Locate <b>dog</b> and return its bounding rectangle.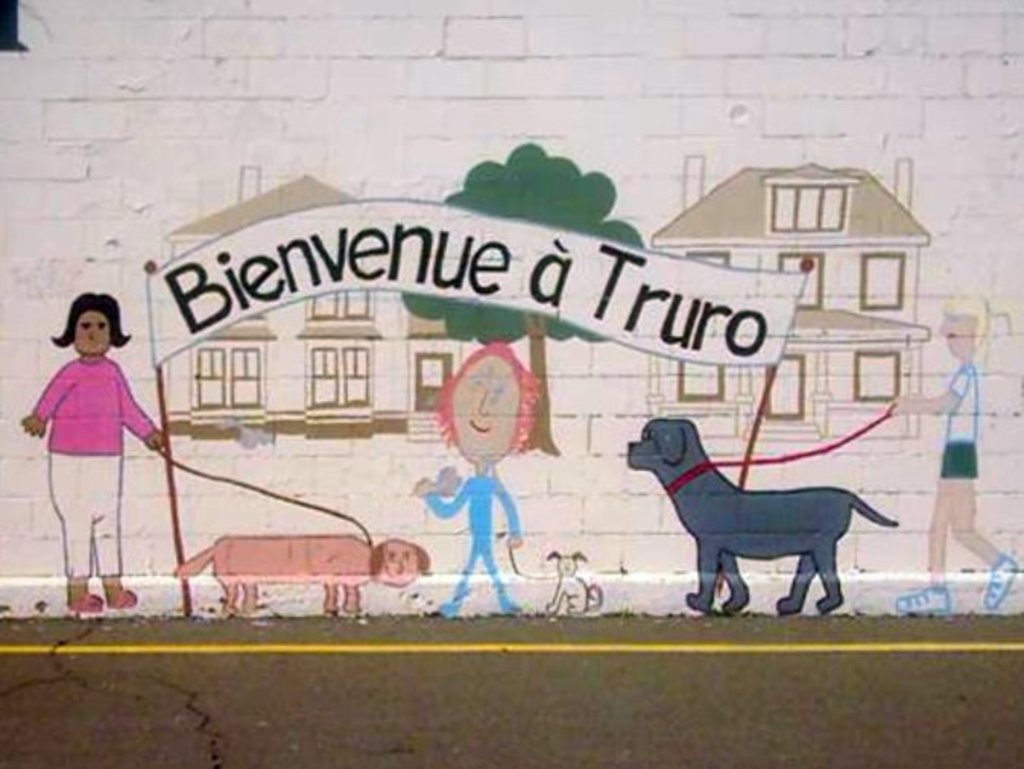
locate(172, 533, 427, 617).
